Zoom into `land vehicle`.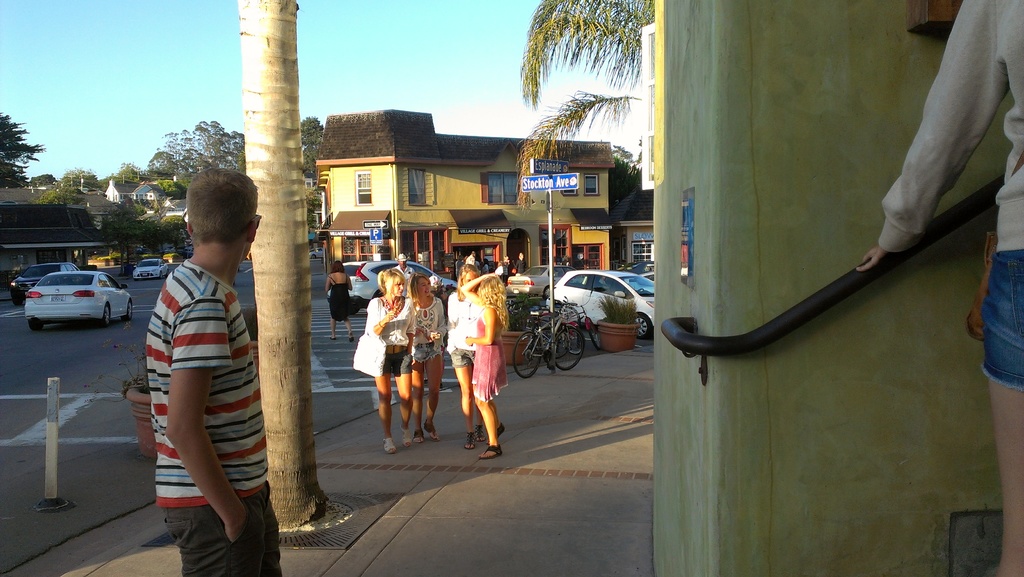
Zoom target: locate(132, 258, 171, 279).
